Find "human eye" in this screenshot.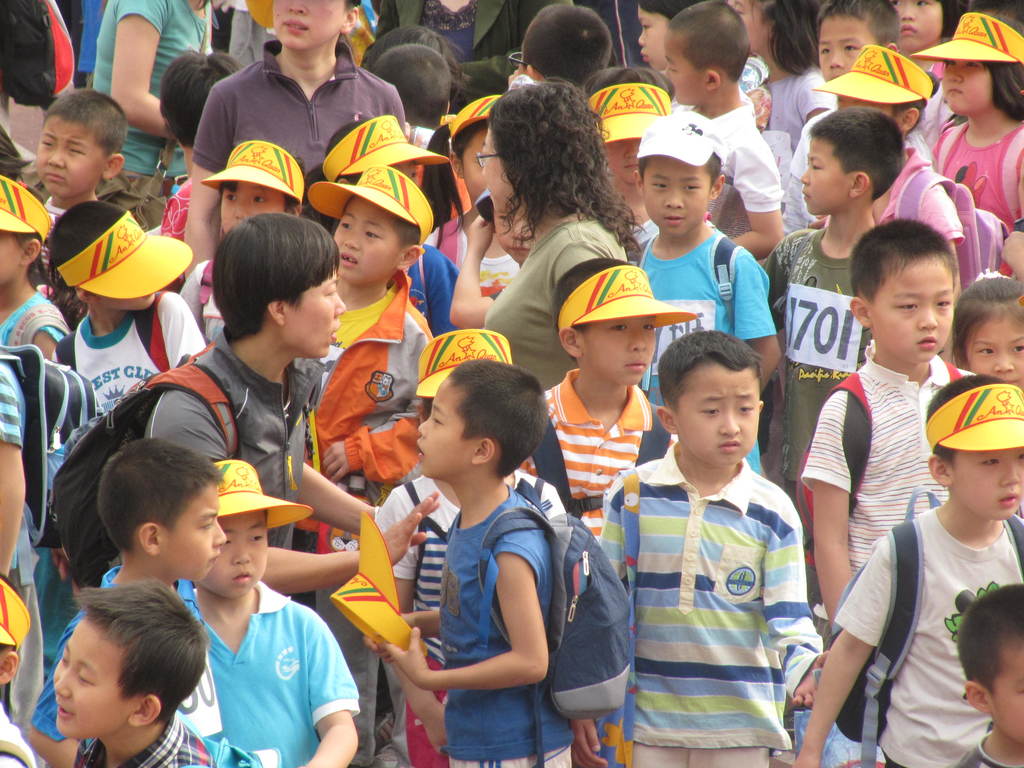
The bounding box for "human eye" is BBox(227, 193, 237, 208).
